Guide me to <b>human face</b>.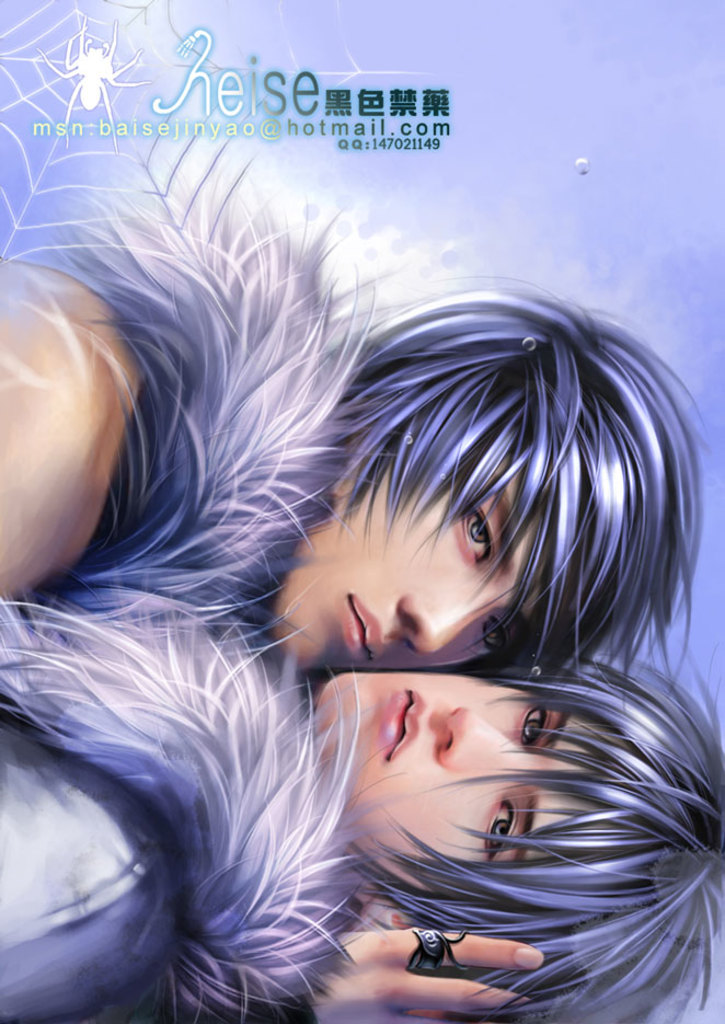
Guidance: {"left": 264, "top": 456, "right": 546, "bottom": 671}.
